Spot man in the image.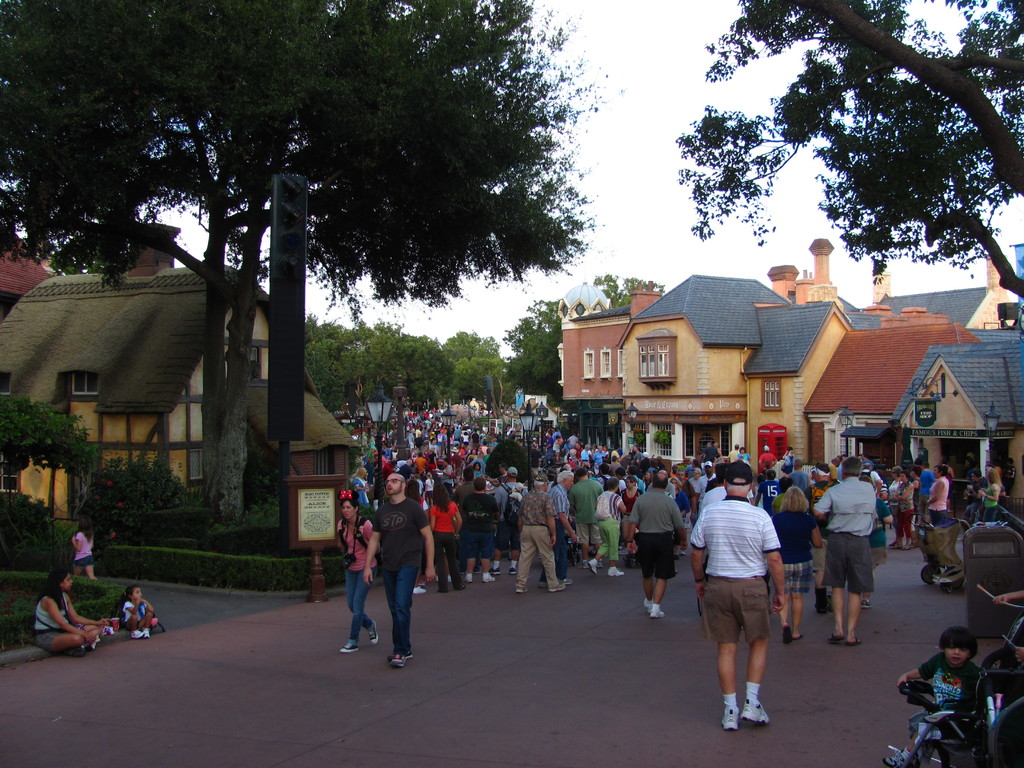
man found at 812:455:877:647.
